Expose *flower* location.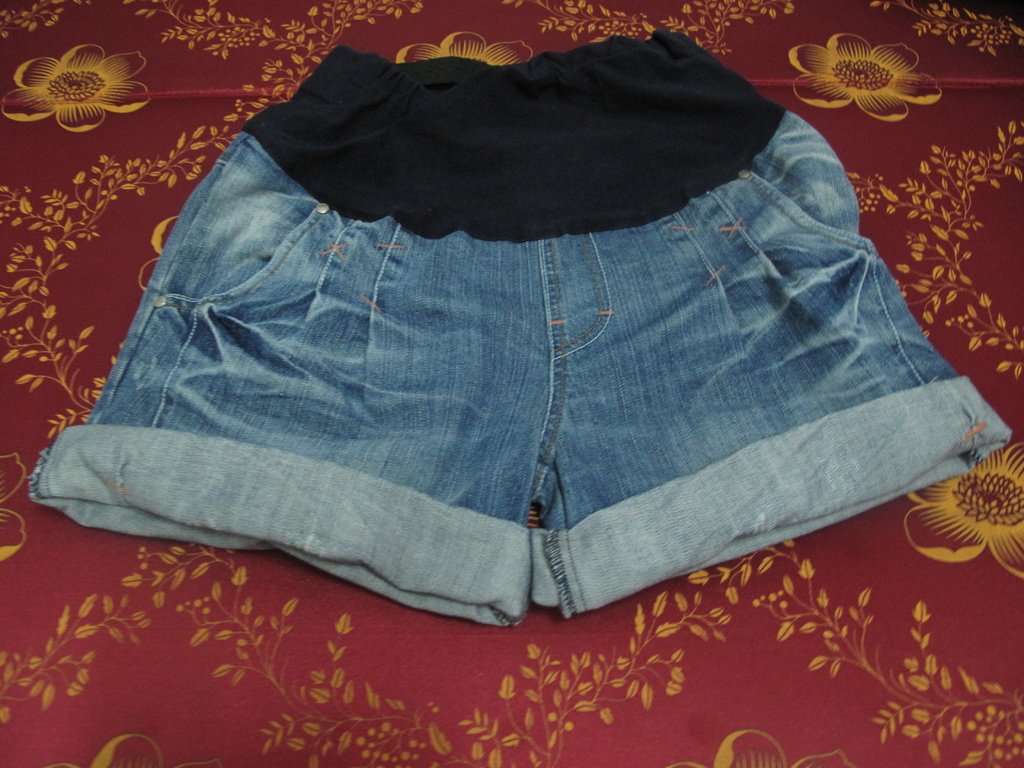
Exposed at x1=662, y1=729, x2=854, y2=767.
